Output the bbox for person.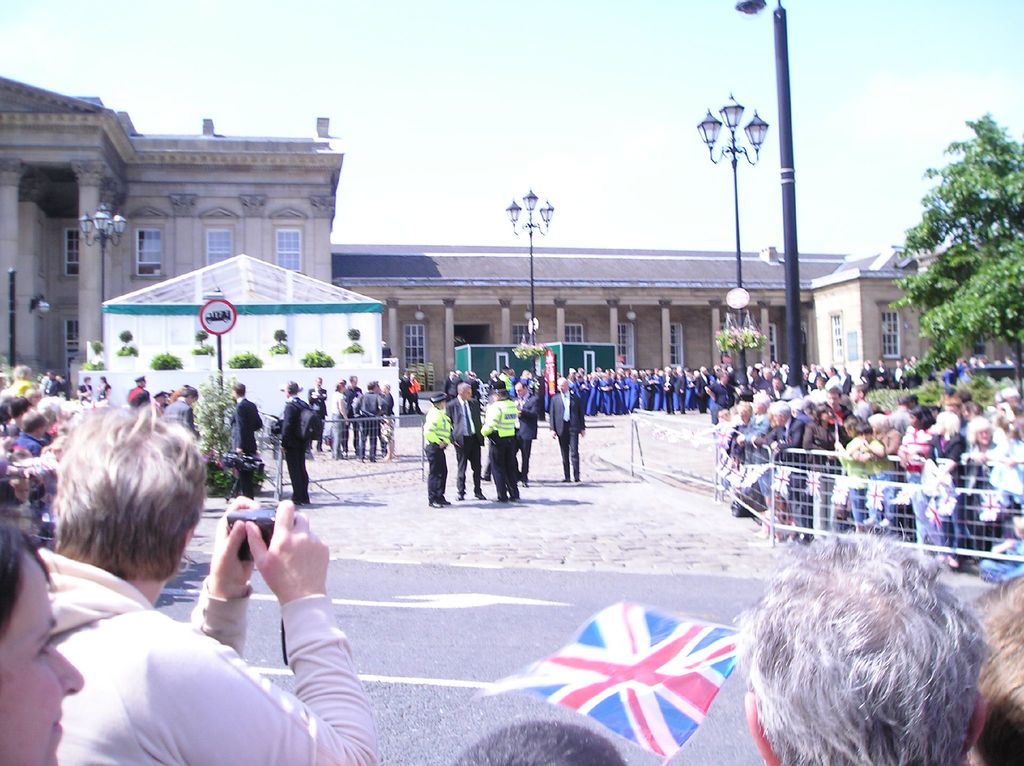
(left=732, top=532, right=1000, bottom=765).
